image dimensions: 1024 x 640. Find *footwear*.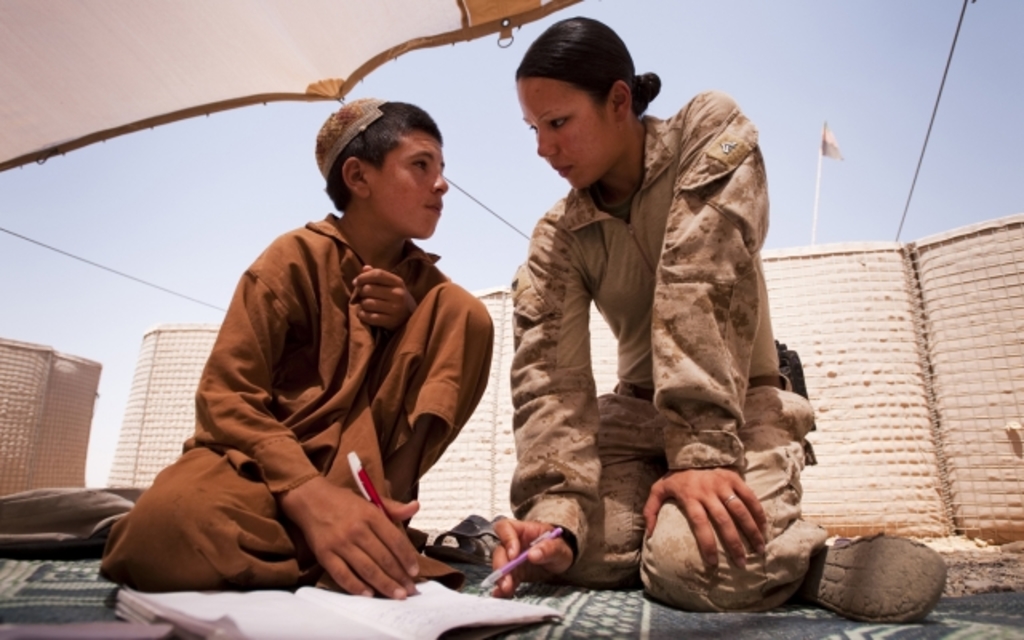
l=430, t=515, r=504, b=565.
